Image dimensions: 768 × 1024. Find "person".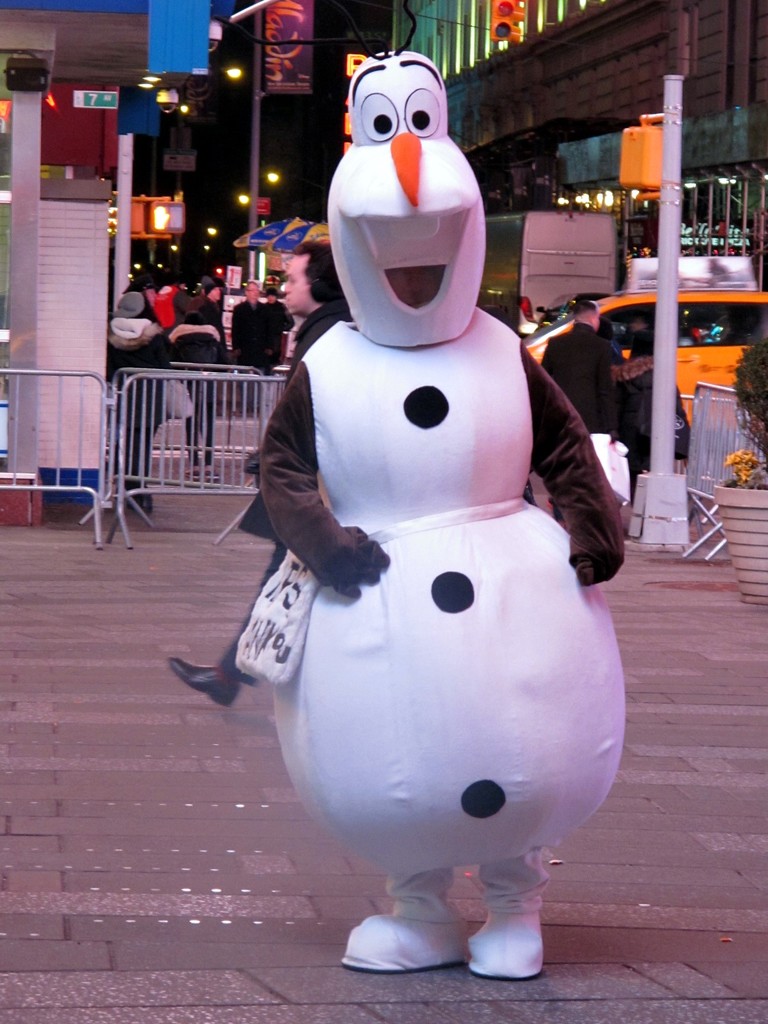
(x1=107, y1=292, x2=161, y2=509).
